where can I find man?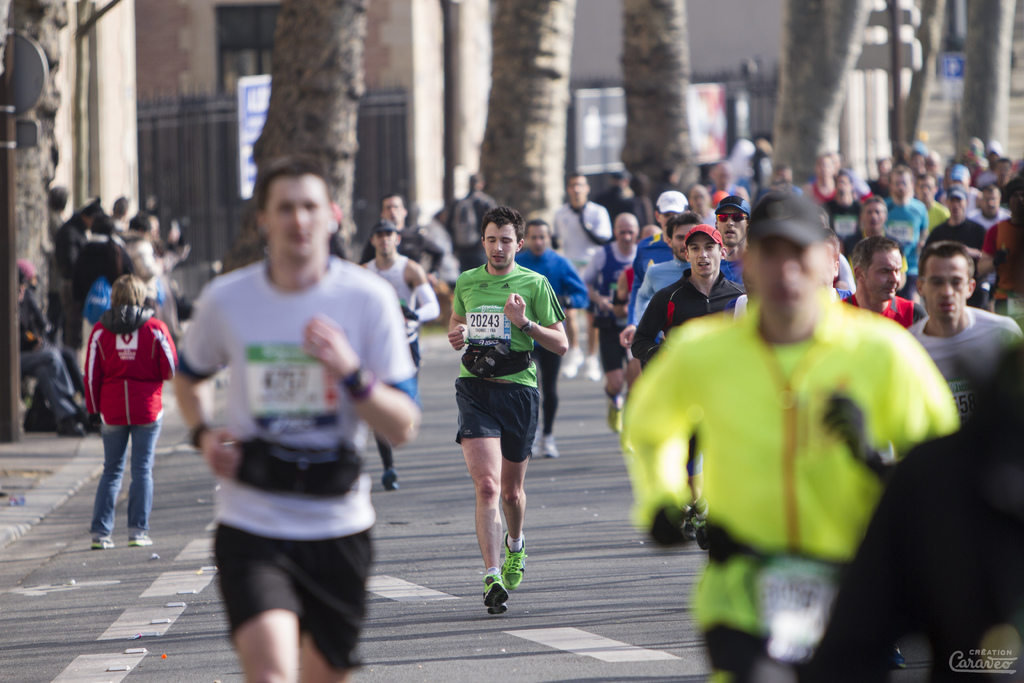
You can find it at x1=918, y1=185, x2=989, y2=258.
